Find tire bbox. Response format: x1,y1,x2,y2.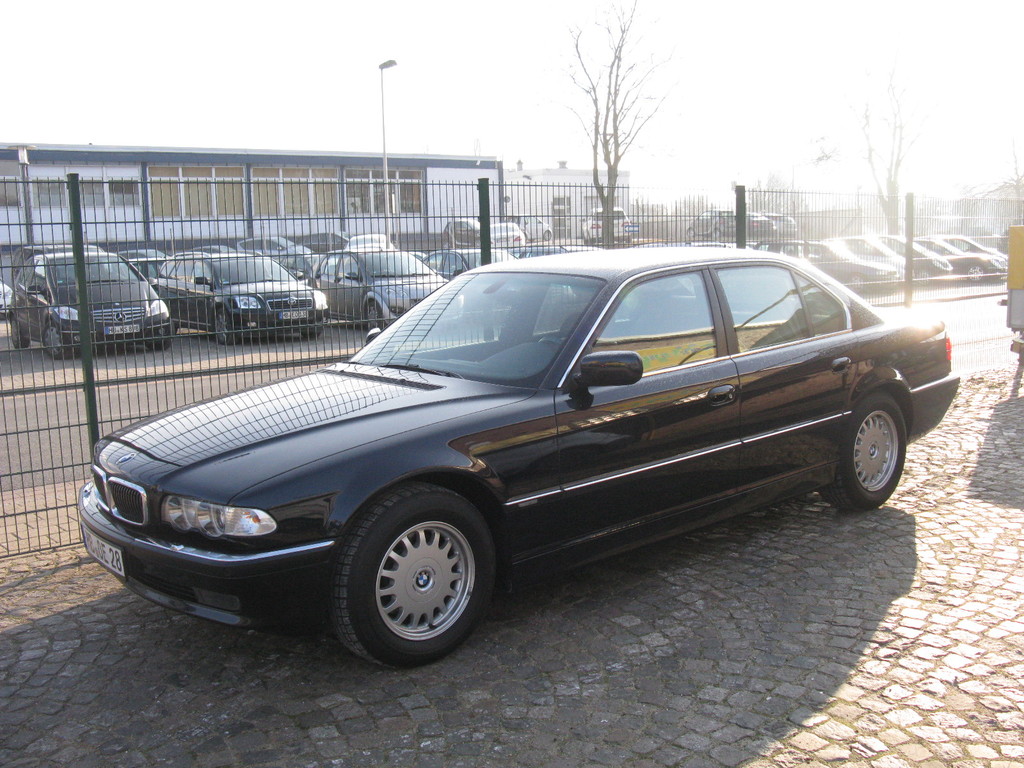
215,308,240,345.
